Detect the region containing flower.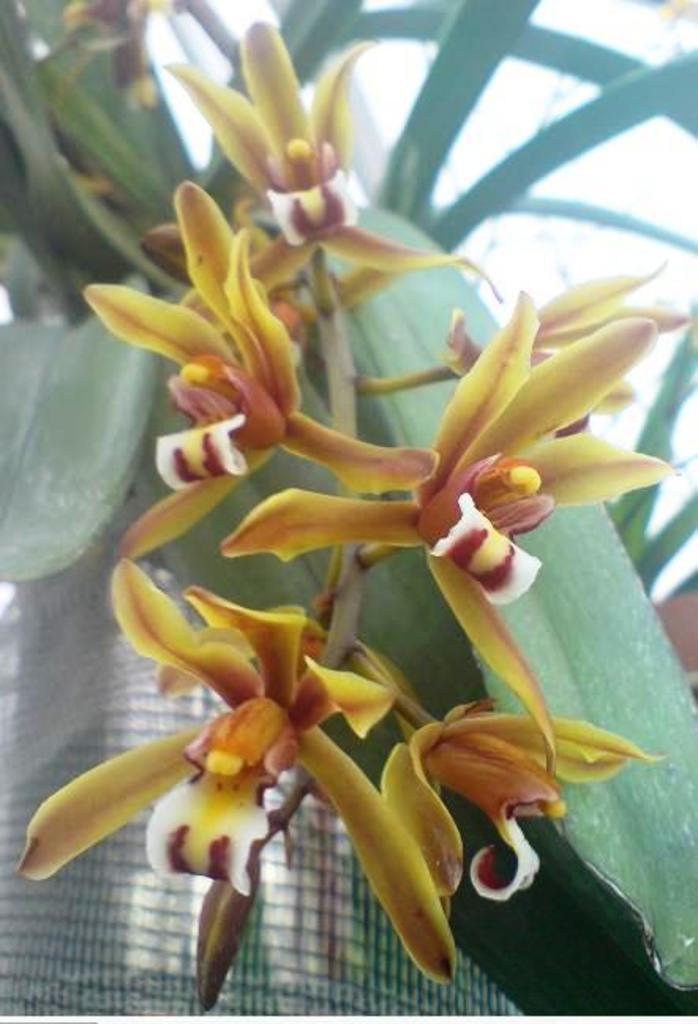
detection(152, 11, 502, 307).
